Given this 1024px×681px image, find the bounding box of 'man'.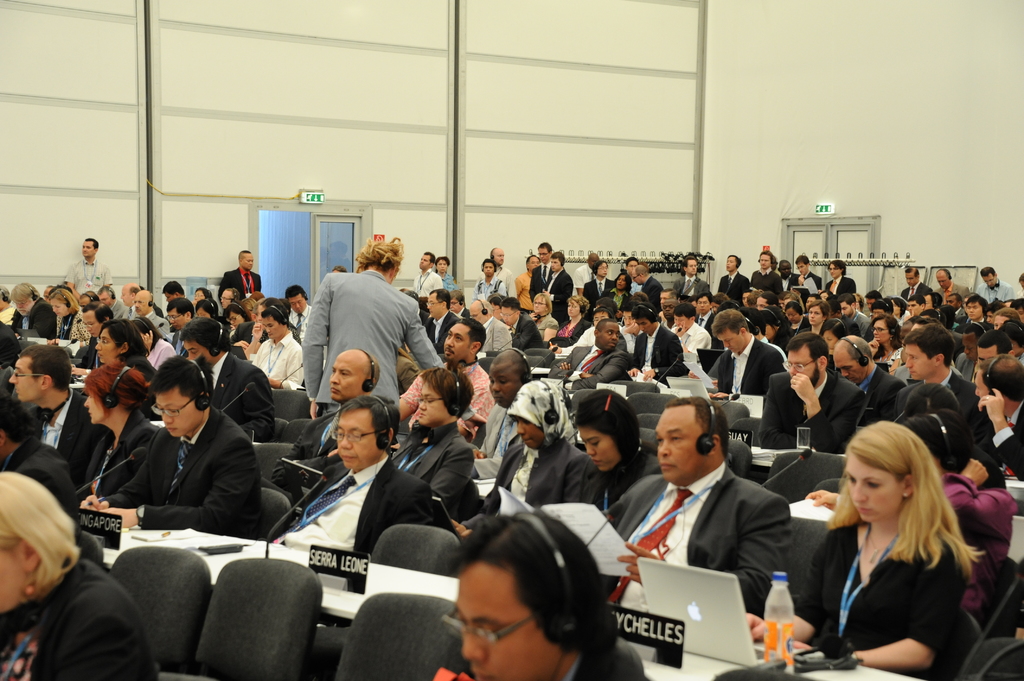
box=[778, 259, 795, 295].
